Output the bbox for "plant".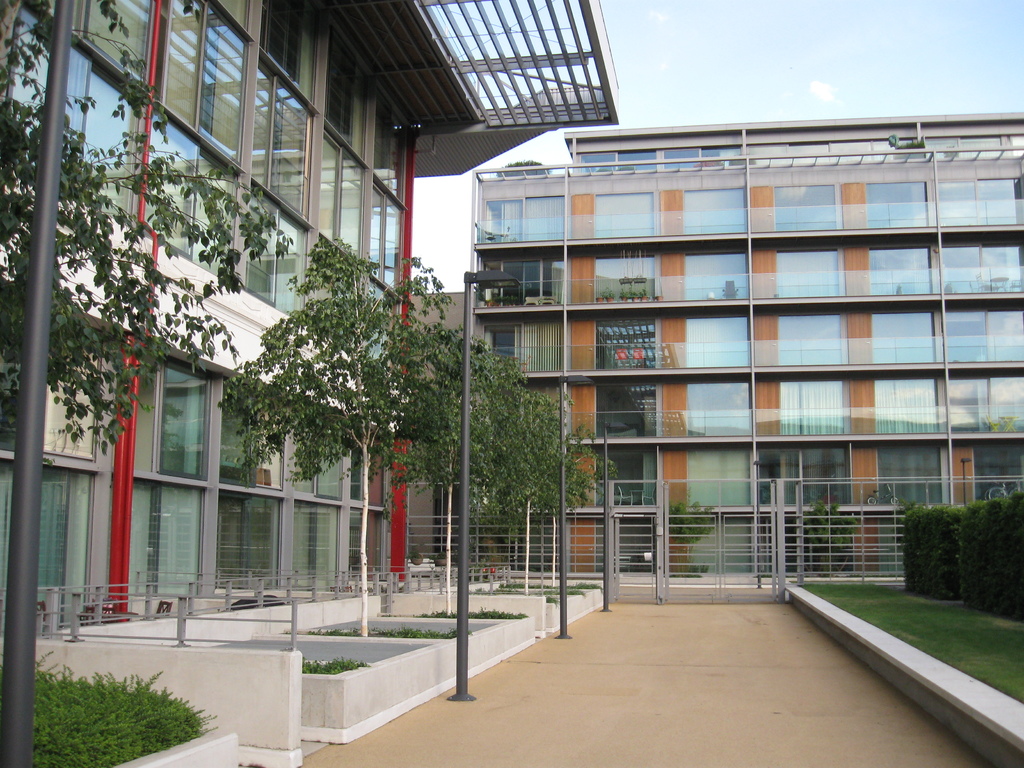
region(900, 500, 960, 603).
